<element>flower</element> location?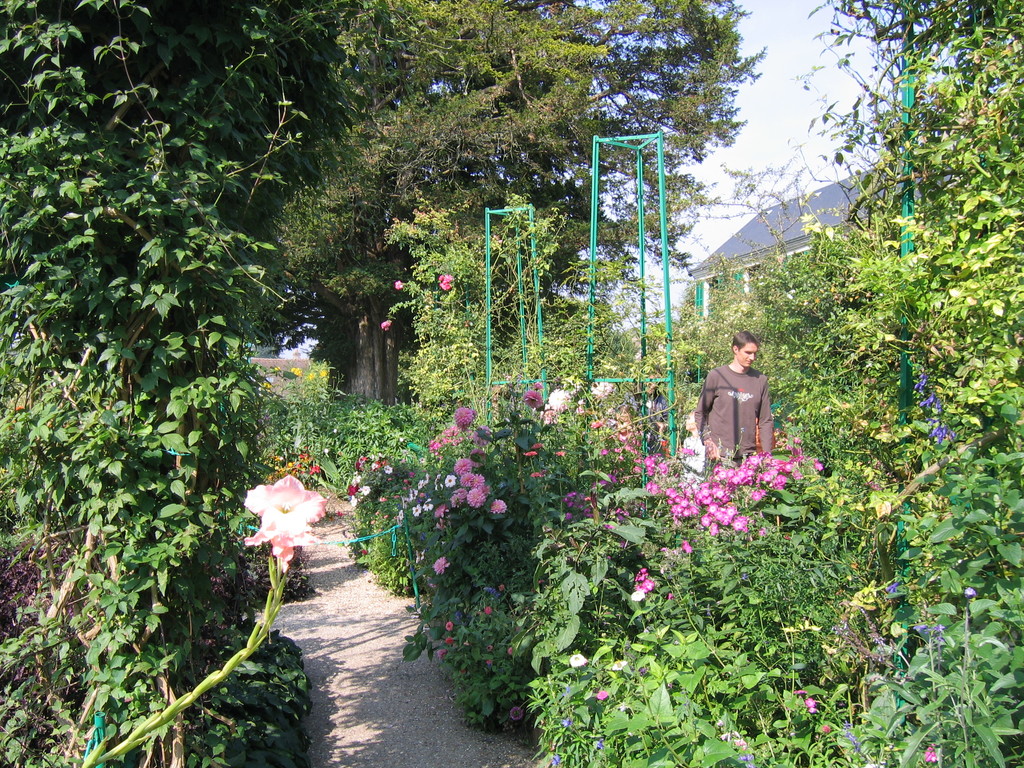
<box>436,471,454,493</box>
